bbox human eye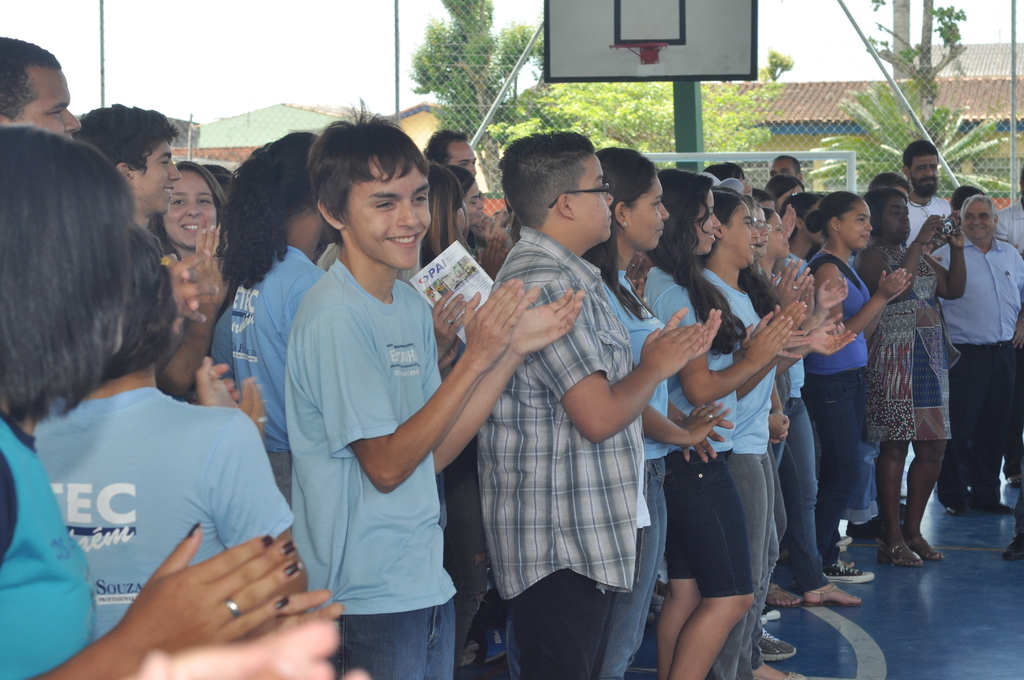
[x1=917, y1=163, x2=926, y2=172]
